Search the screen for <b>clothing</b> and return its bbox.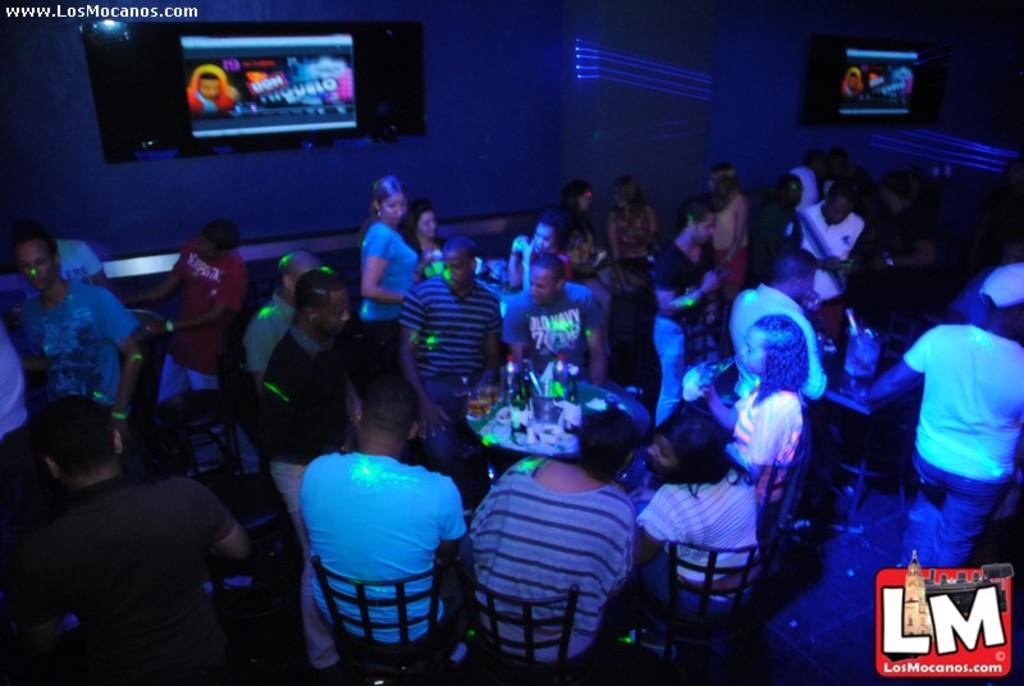
Found: <bbox>393, 279, 500, 465</bbox>.
